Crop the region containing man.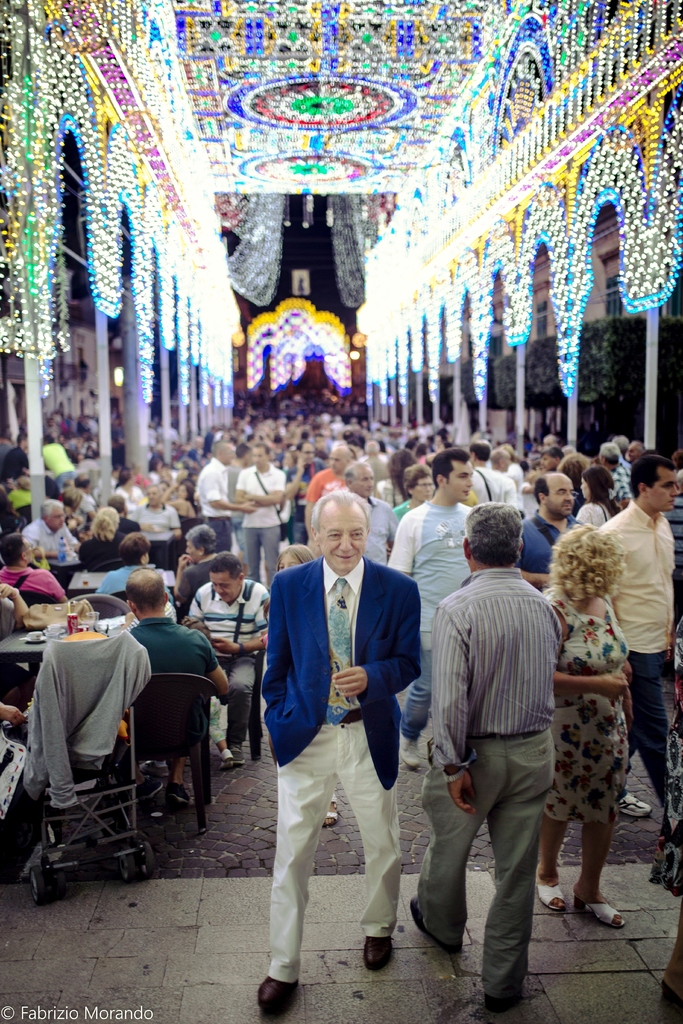
Crop region: pyautogui.locateOnScreen(299, 445, 352, 540).
